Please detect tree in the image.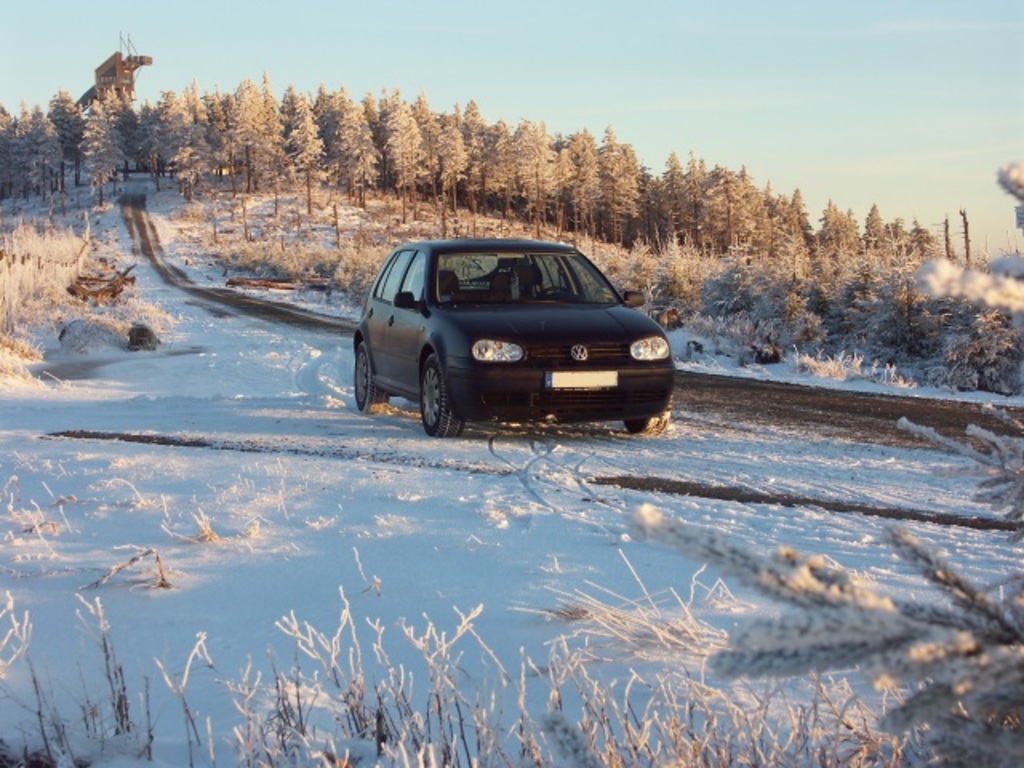
bbox=(525, 142, 576, 227).
